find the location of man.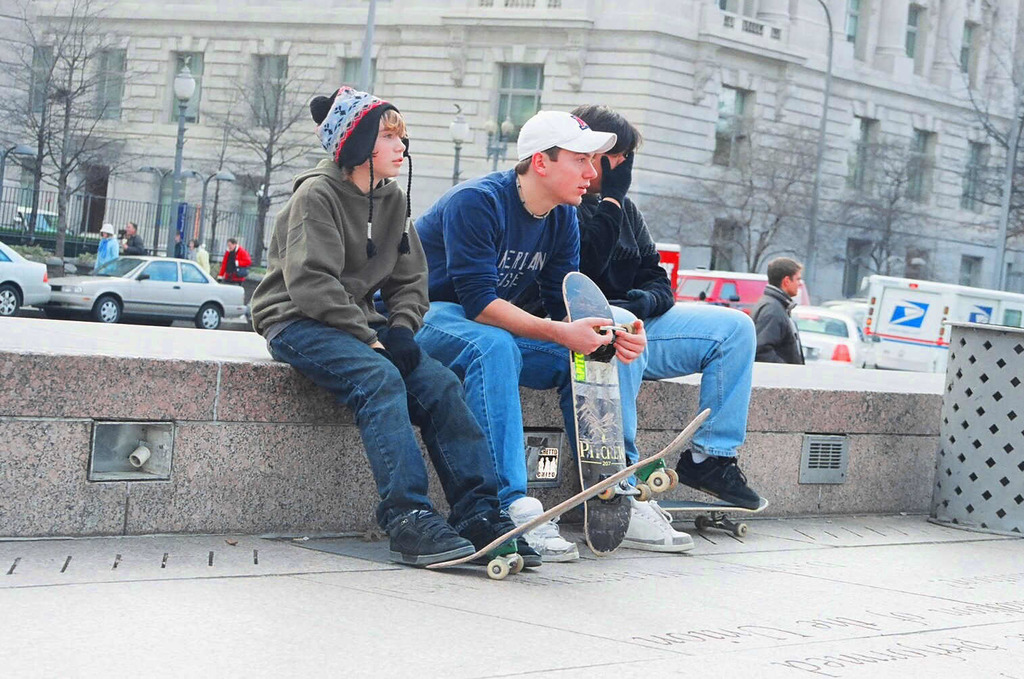
Location: {"x1": 120, "y1": 218, "x2": 143, "y2": 258}.
